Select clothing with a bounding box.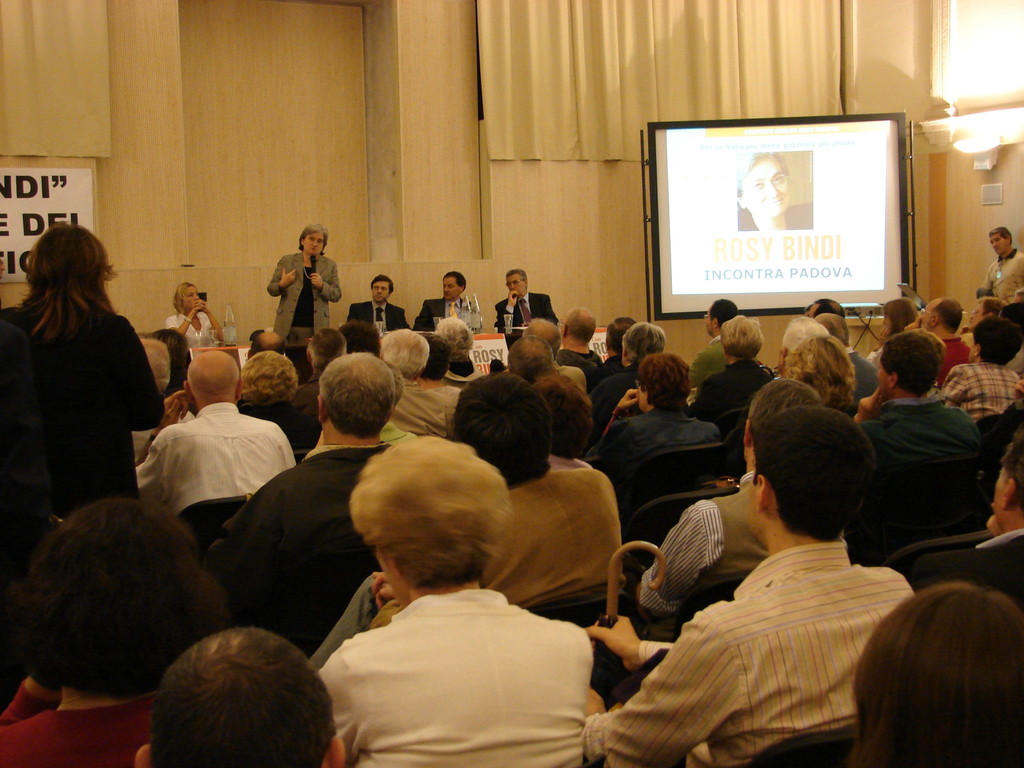
locate(204, 436, 388, 639).
